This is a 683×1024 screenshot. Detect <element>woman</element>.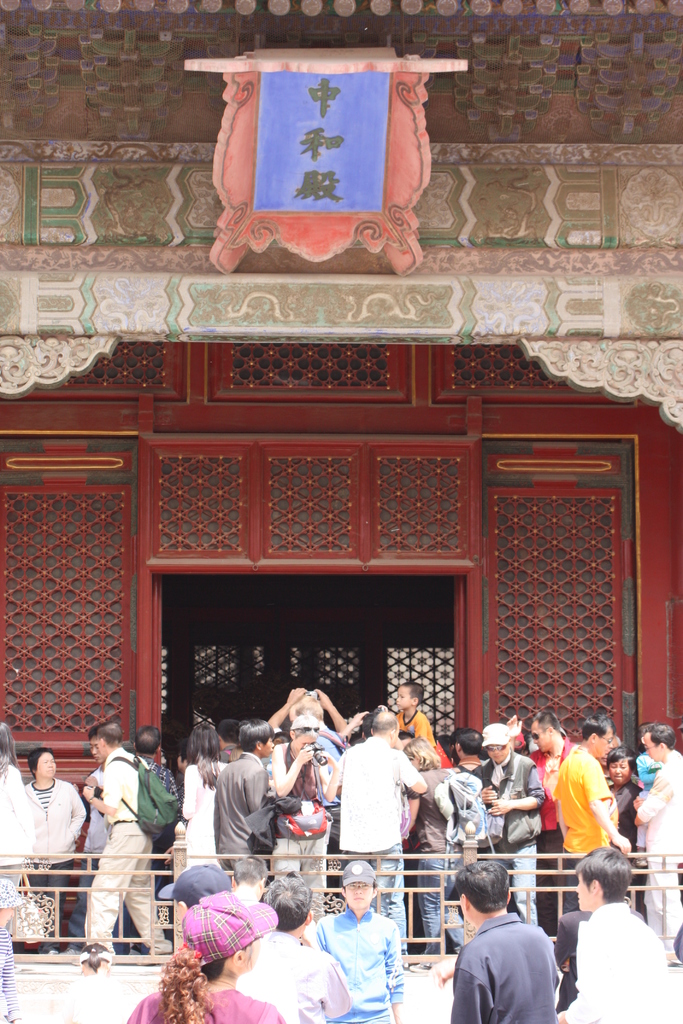
region(178, 724, 226, 868).
